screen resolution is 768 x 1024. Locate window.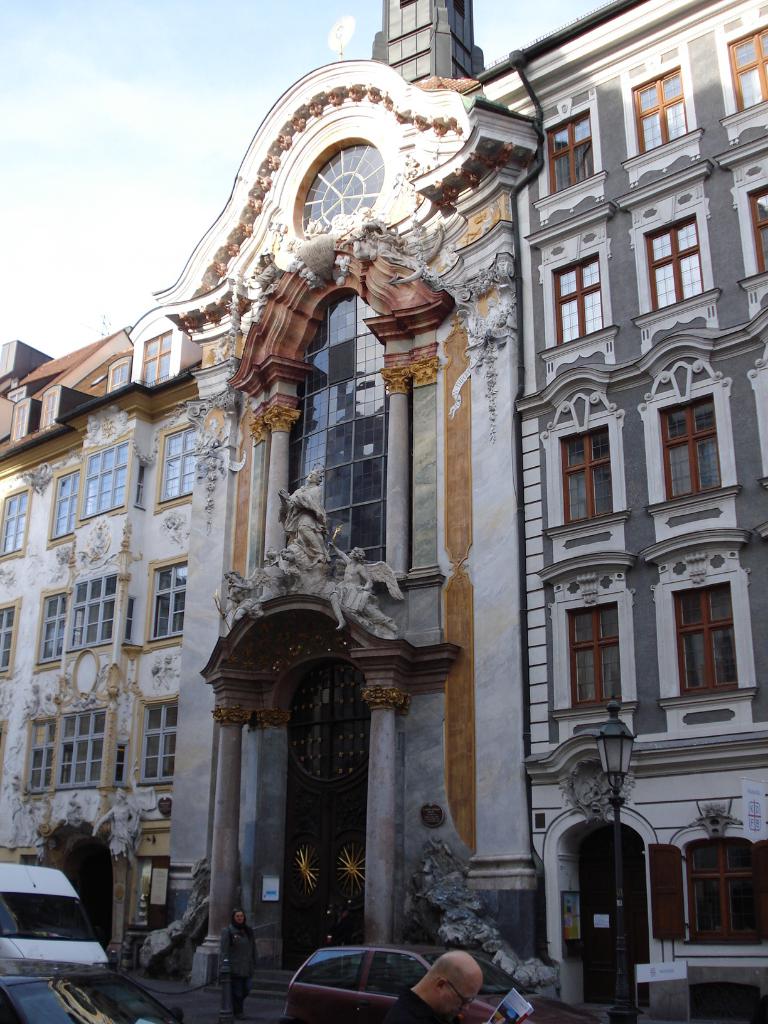
280,291,390,581.
